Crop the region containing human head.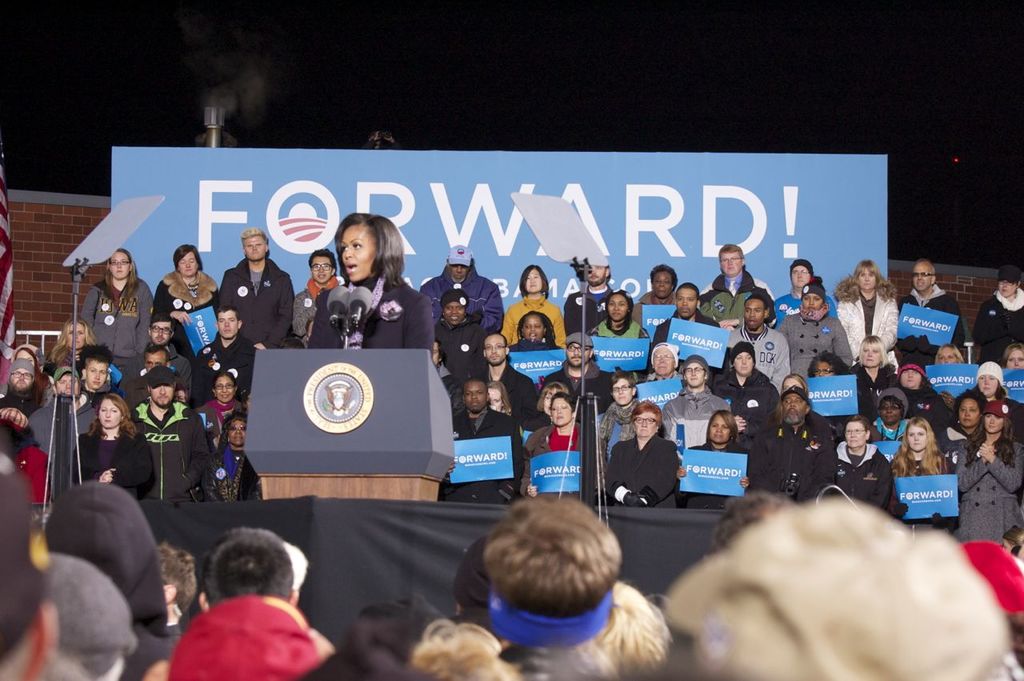
Crop region: bbox=[542, 383, 569, 415].
